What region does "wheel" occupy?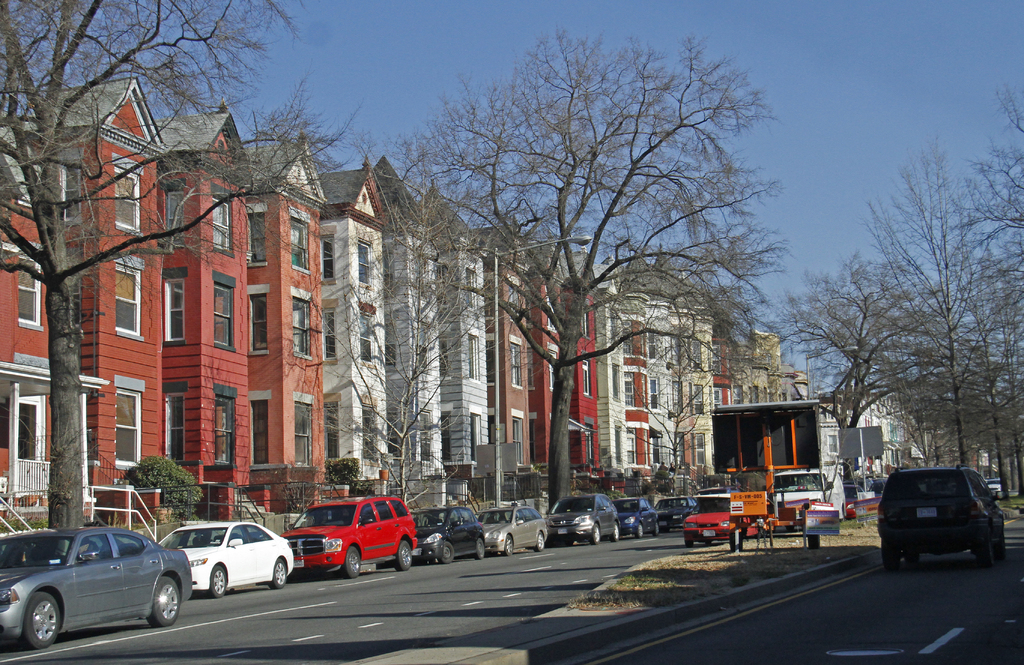
(left=472, top=539, right=485, bottom=561).
